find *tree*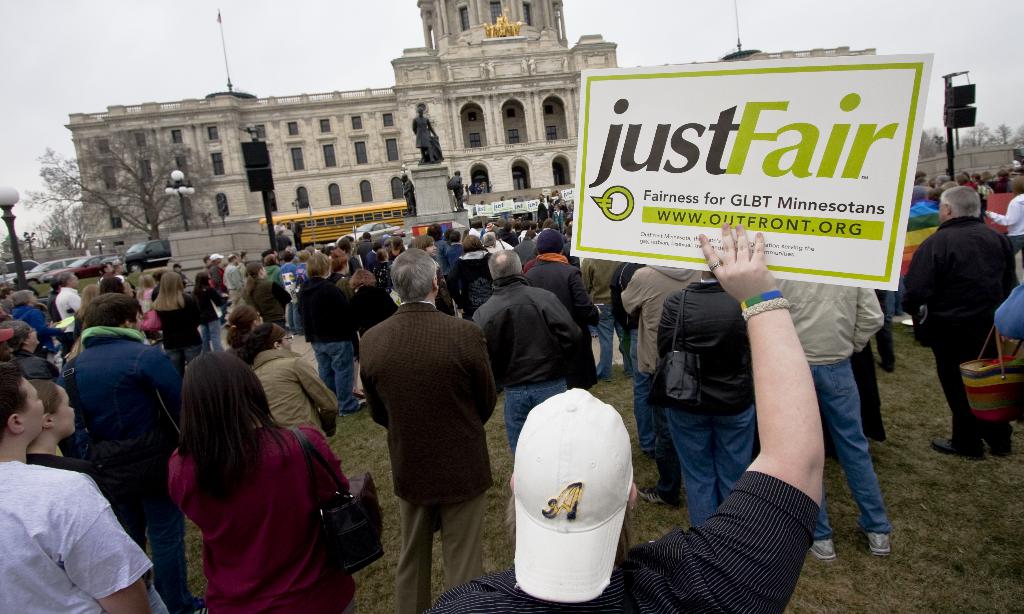
{"x1": 995, "y1": 118, "x2": 1009, "y2": 146}
